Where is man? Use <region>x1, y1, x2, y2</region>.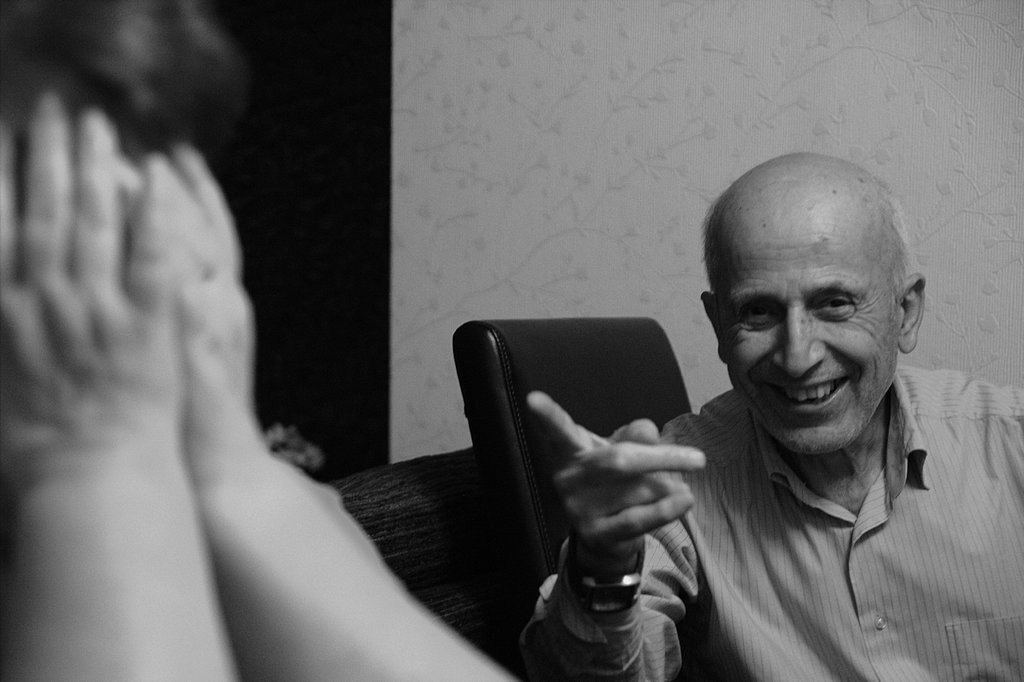
<region>0, 0, 520, 681</region>.
